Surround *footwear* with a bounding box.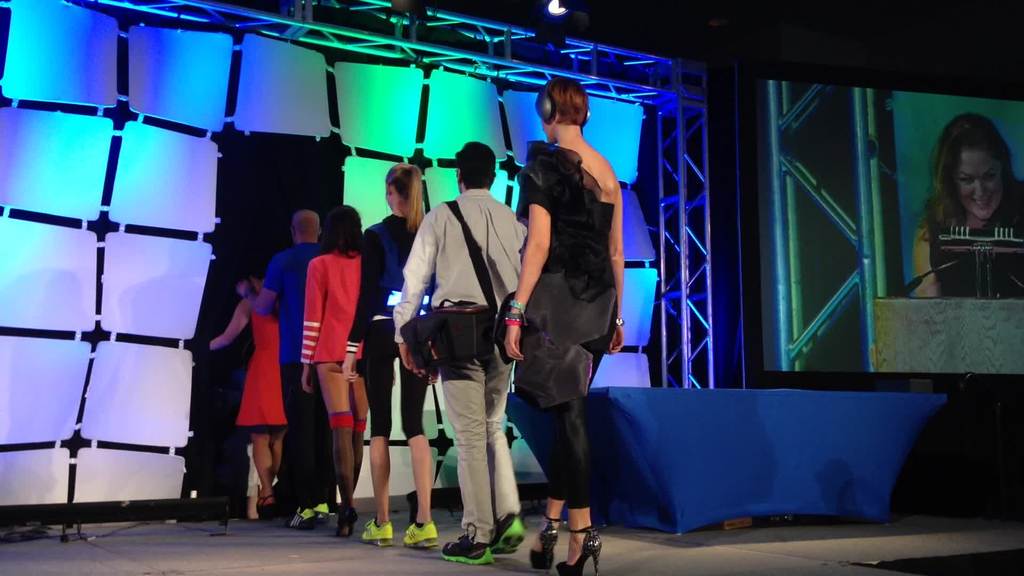
BBox(405, 518, 440, 551).
